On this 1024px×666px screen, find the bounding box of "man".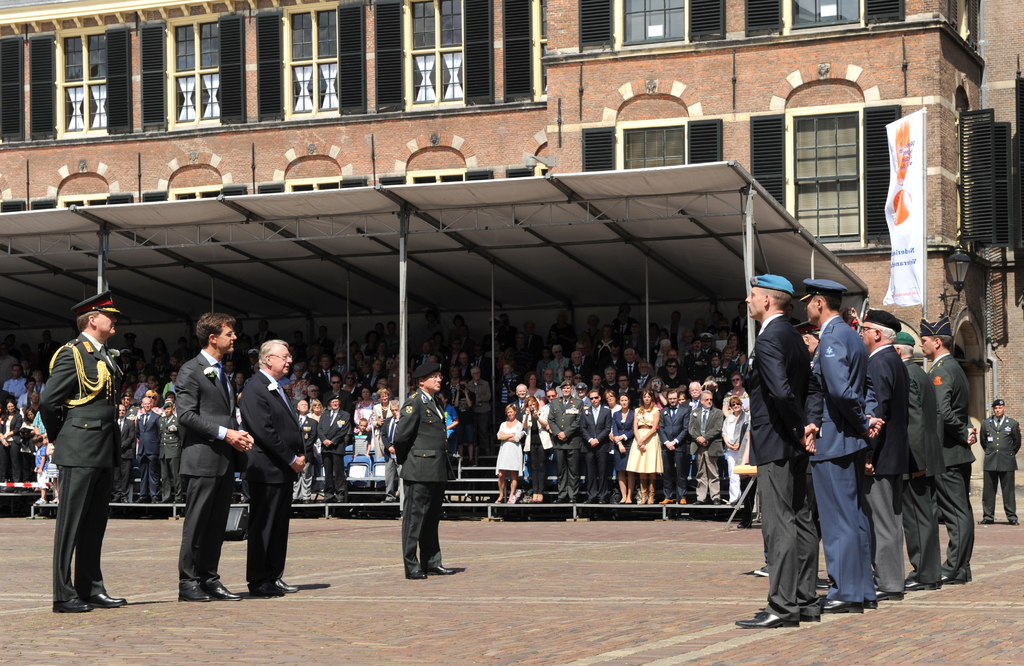
Bounding box: BBox(0, 397, 26, 480).
